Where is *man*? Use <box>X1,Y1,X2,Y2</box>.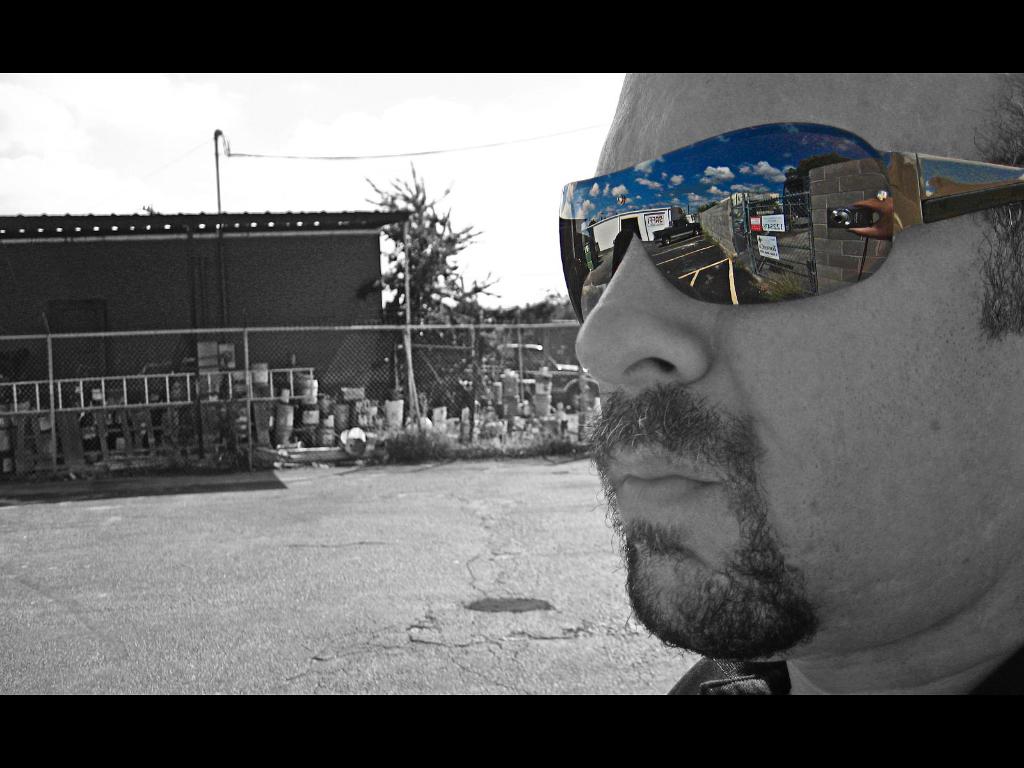
<box>460,63,1023,715</box>.
